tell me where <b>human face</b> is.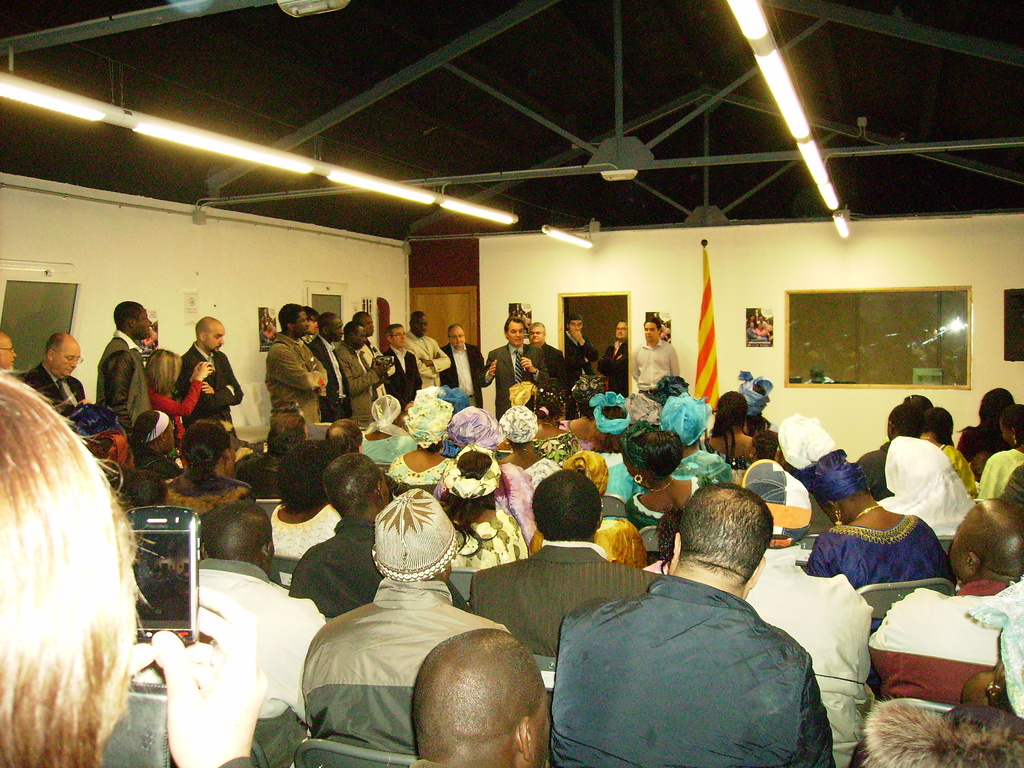
<b>human face</b> is at 0:340:18:367.
